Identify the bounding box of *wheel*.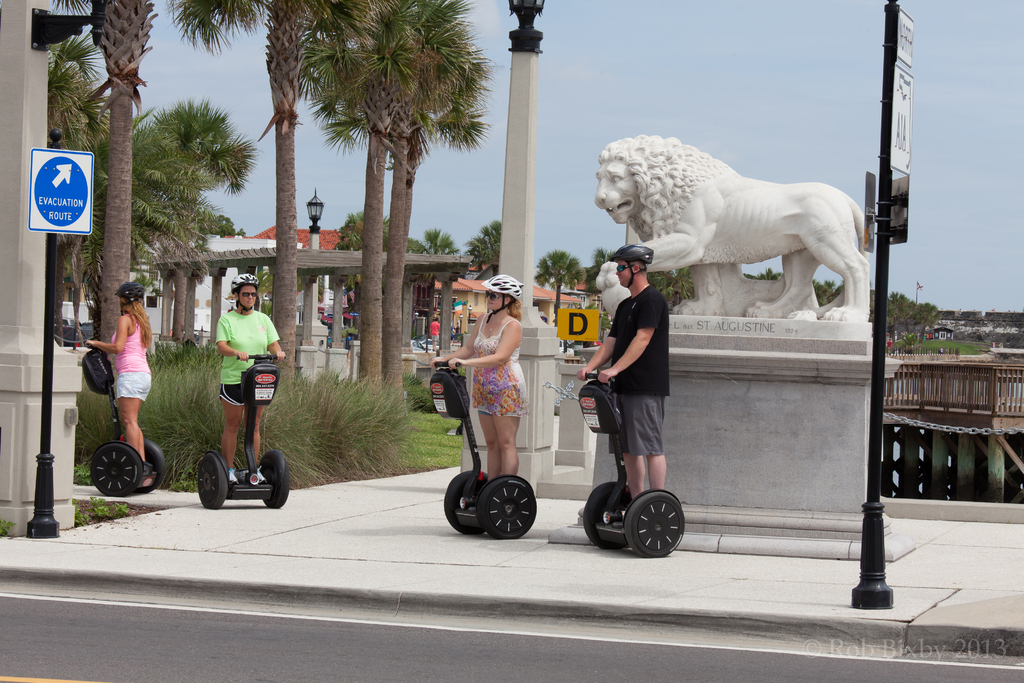
l=444, t=485, r=487, b=538.
